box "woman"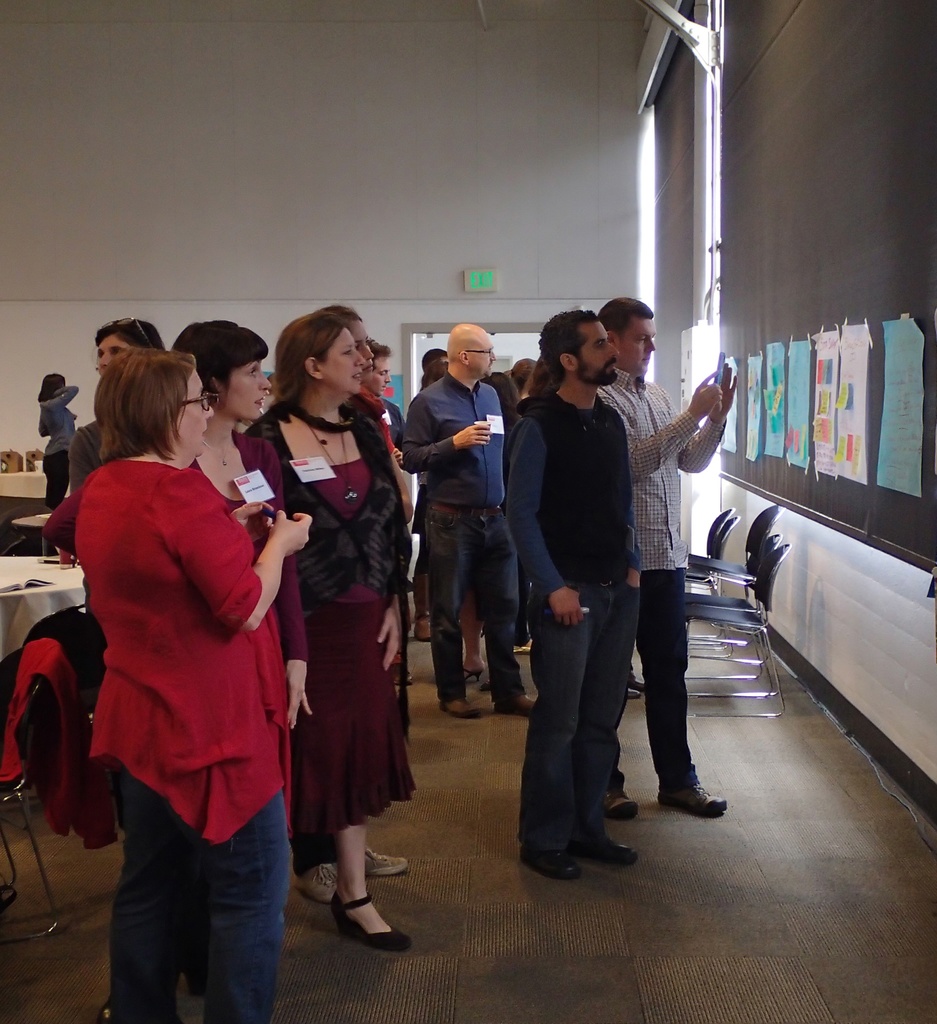
crop(41, 372, 81, 515)
